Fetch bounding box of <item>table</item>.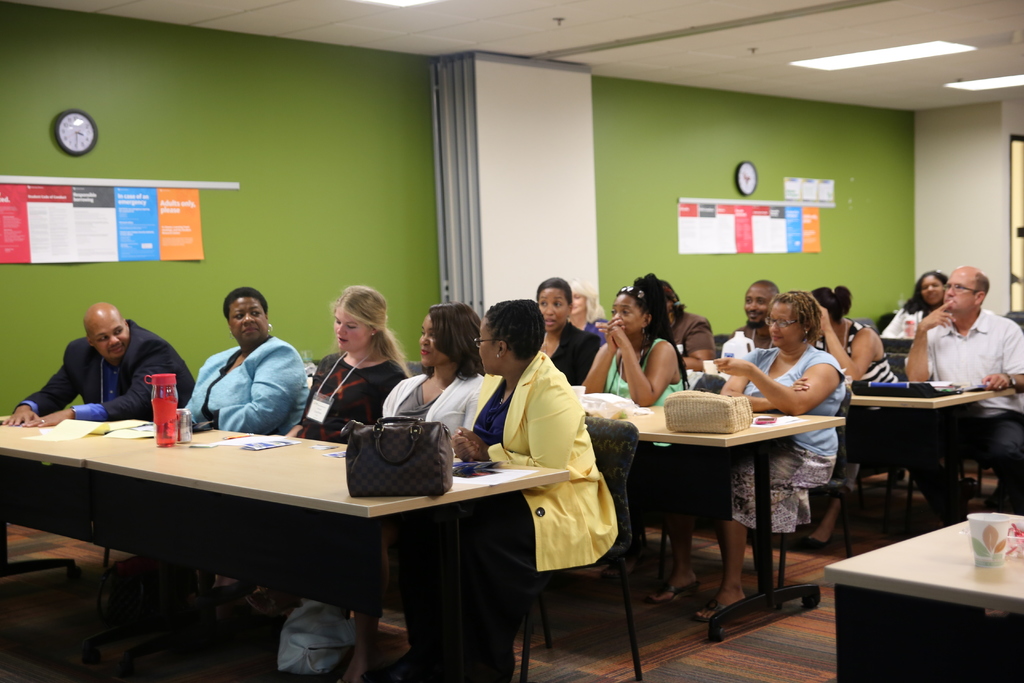
Bbox: bbox(39, 383, 600, 659).
